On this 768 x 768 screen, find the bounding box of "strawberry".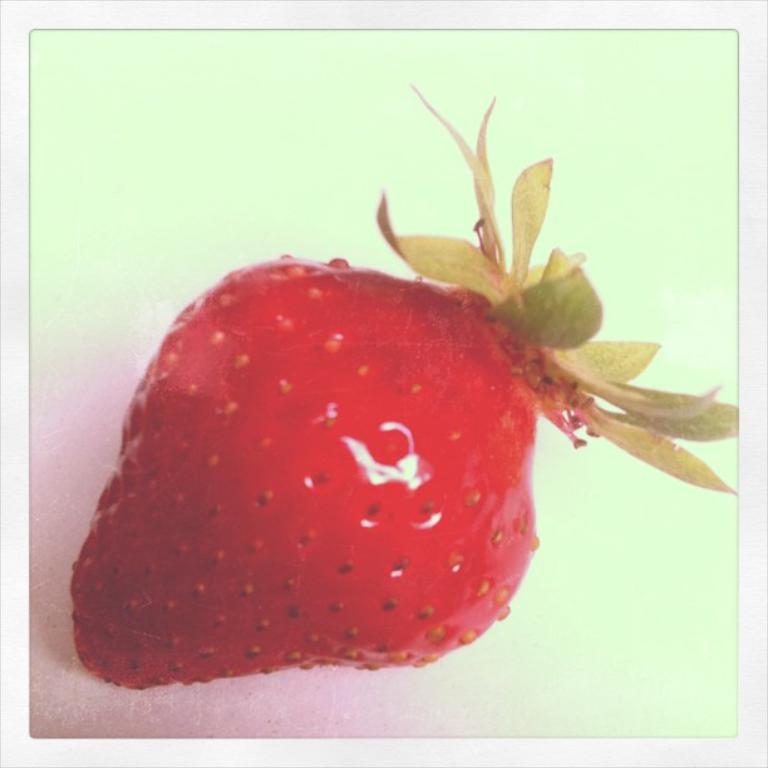
Bounding box: <bbox>70, 143, 658, 655</bbox>.
